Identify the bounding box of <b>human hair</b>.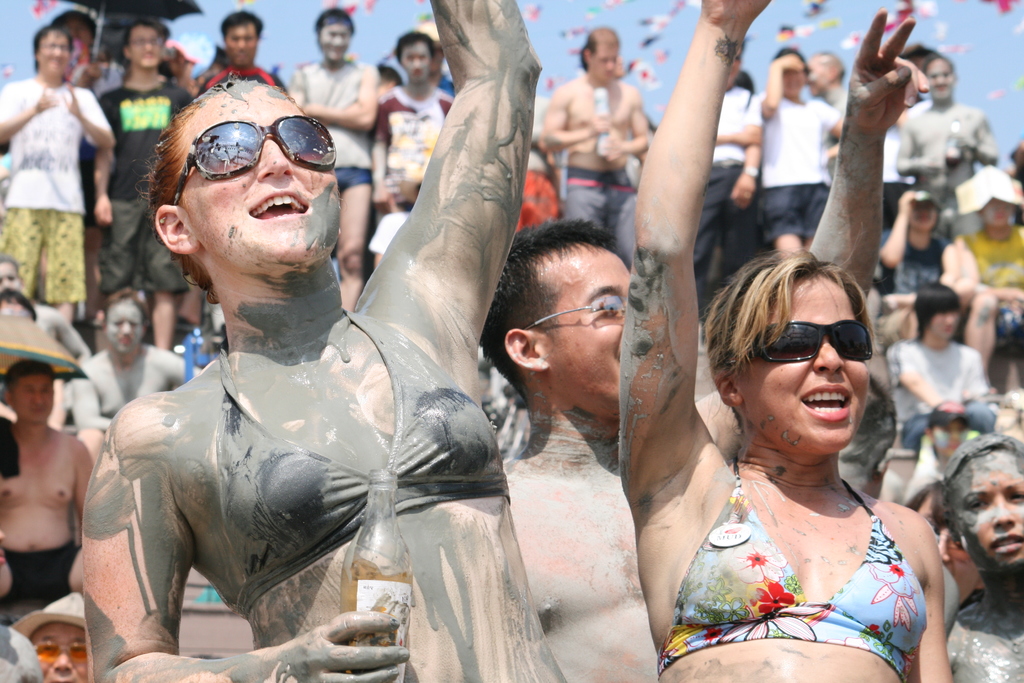
x1=876 y1=303 x2=916 y2=345.
